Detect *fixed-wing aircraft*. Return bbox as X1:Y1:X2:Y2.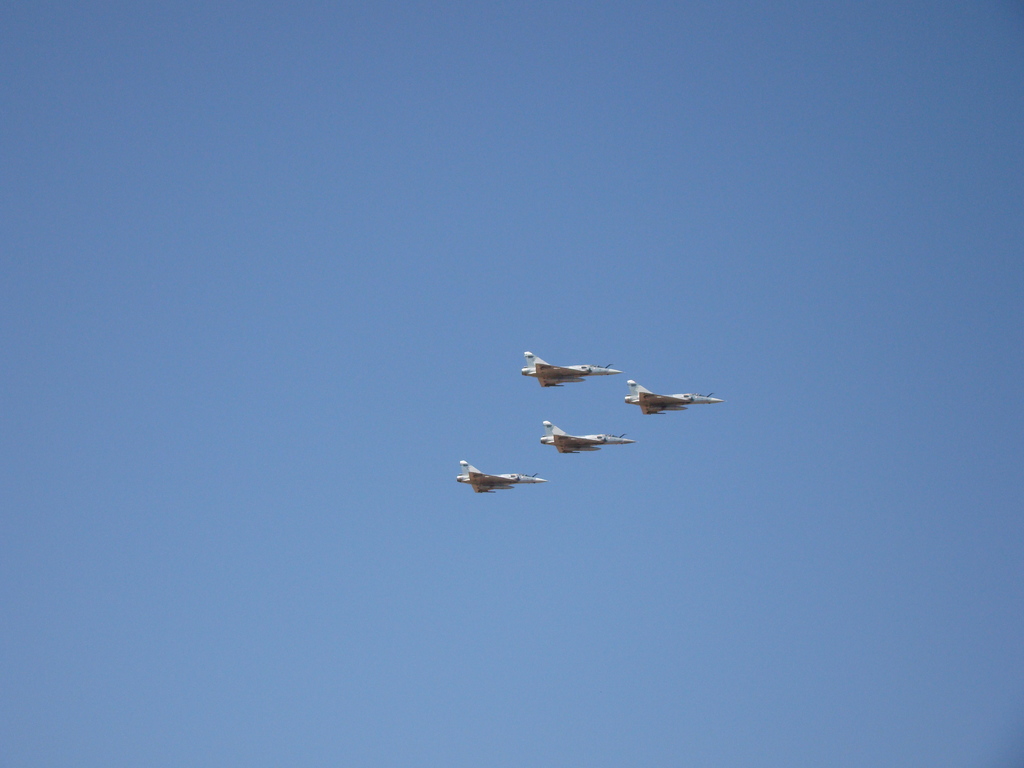
538:416:637:457.
